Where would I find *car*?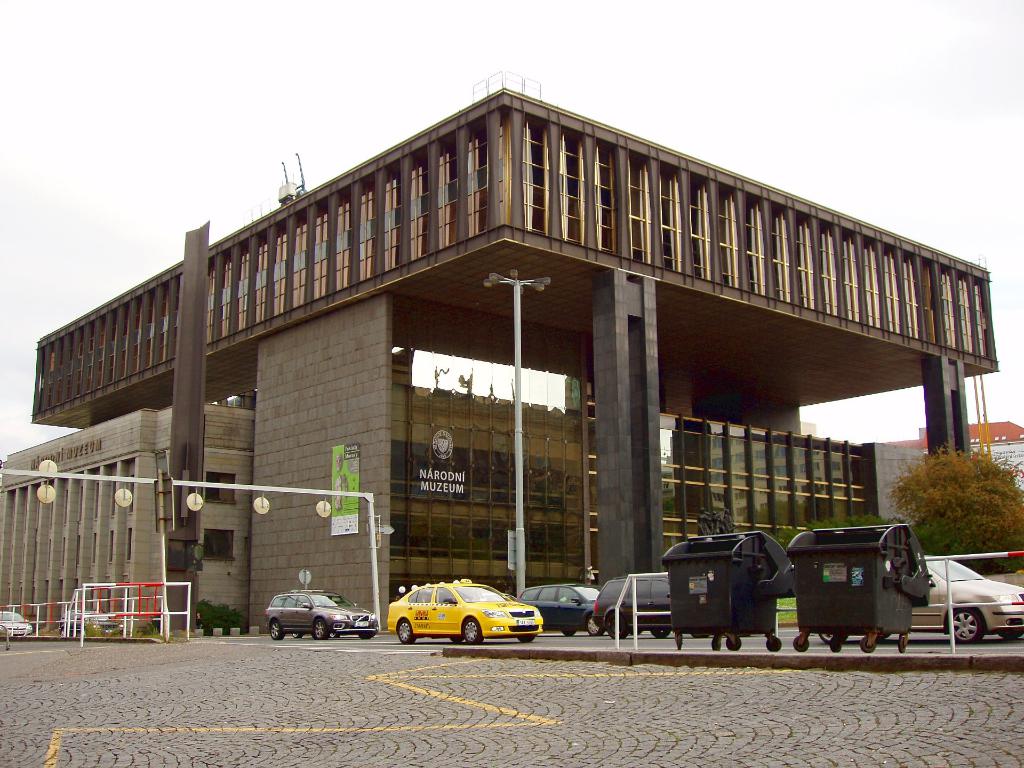
At <bbox>264, 589, 378, 641</bbox>.
